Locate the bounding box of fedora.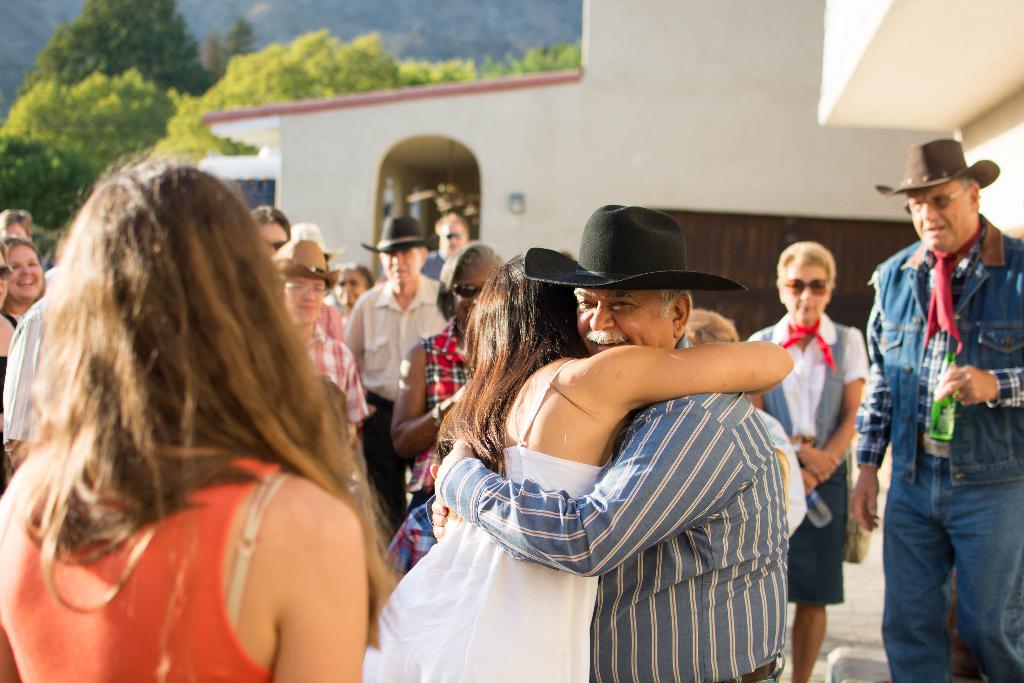
Bounding box: BBox(524, 202, 753, 292).
